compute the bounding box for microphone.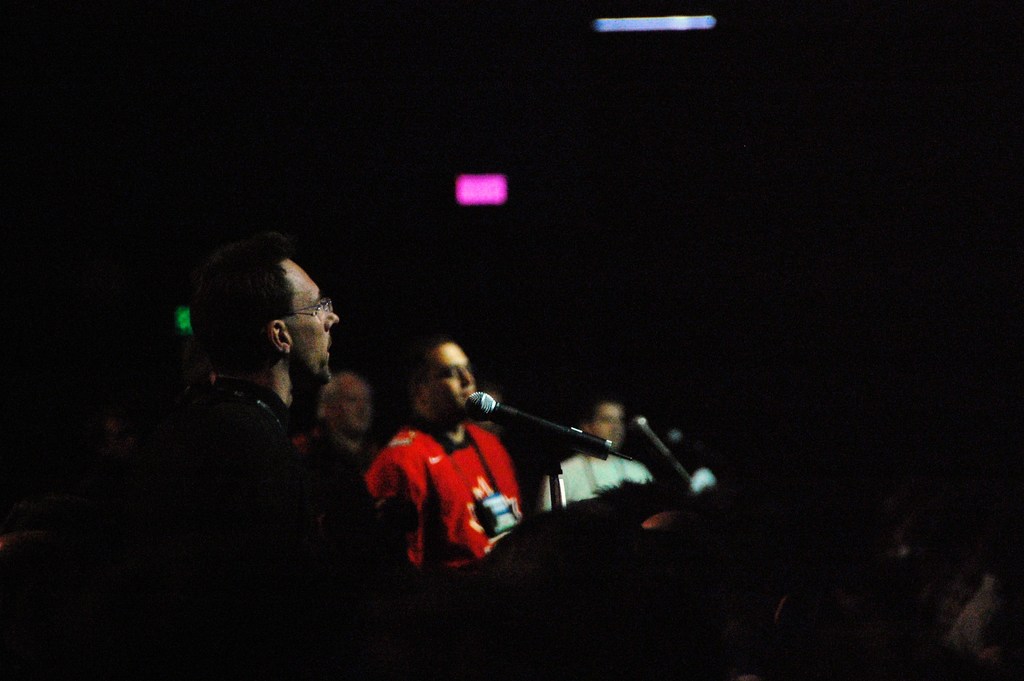
left=456, top=391, right=614, bottom=461.
